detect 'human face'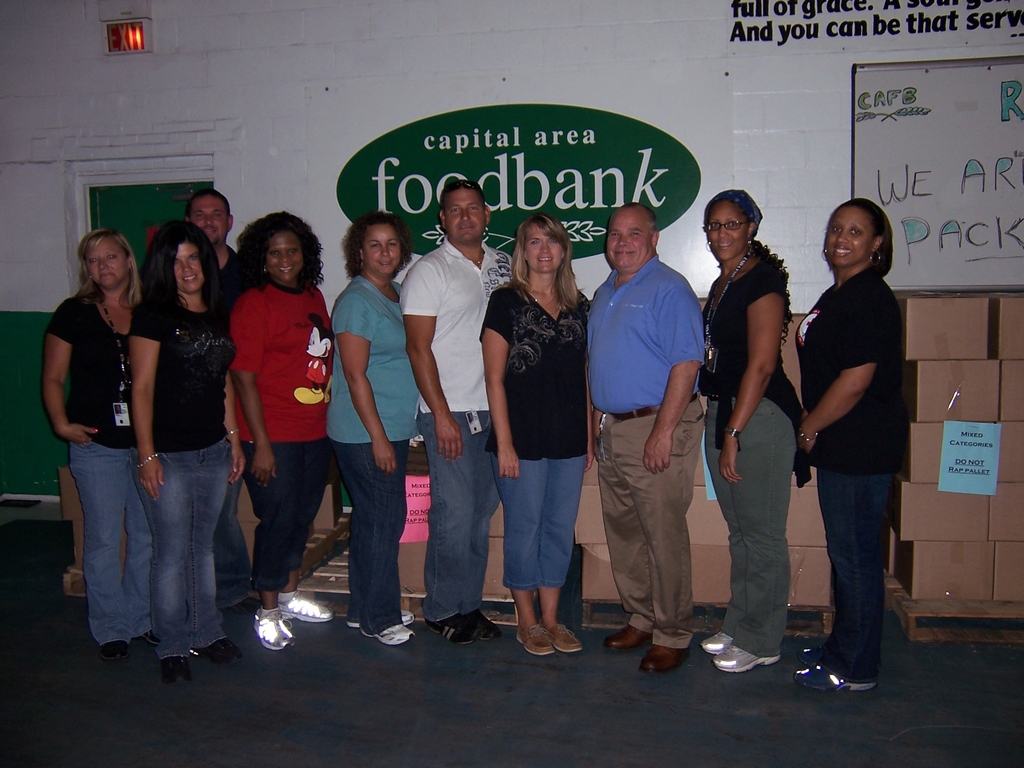
pyautogui.locateOnScreen(702, 198, 752, 264)
